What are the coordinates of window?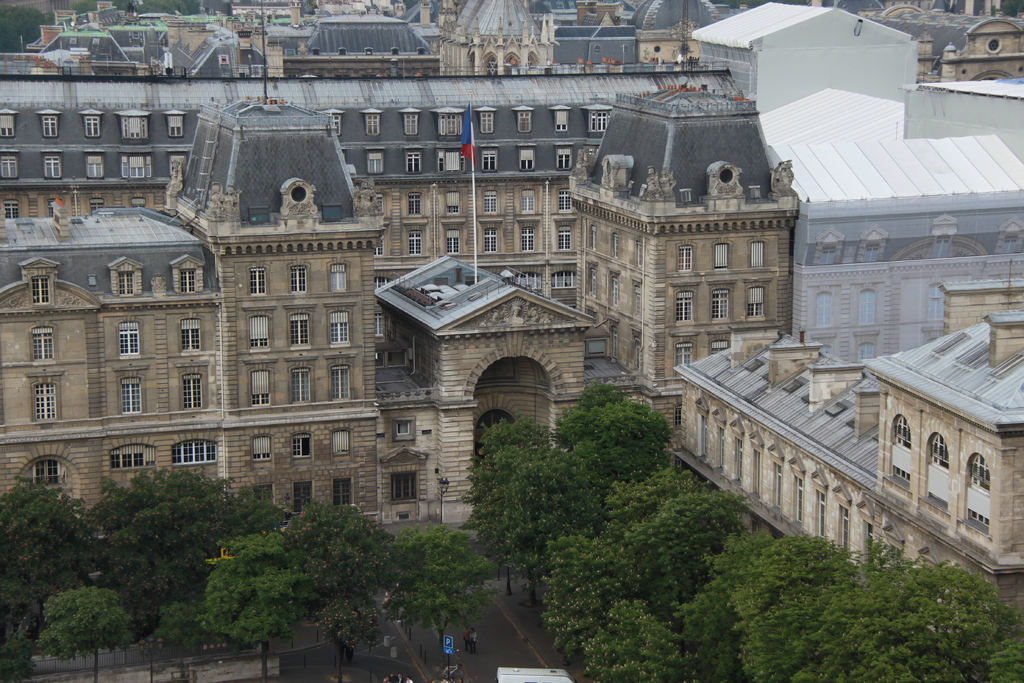
(446, 229, 459, 252).
